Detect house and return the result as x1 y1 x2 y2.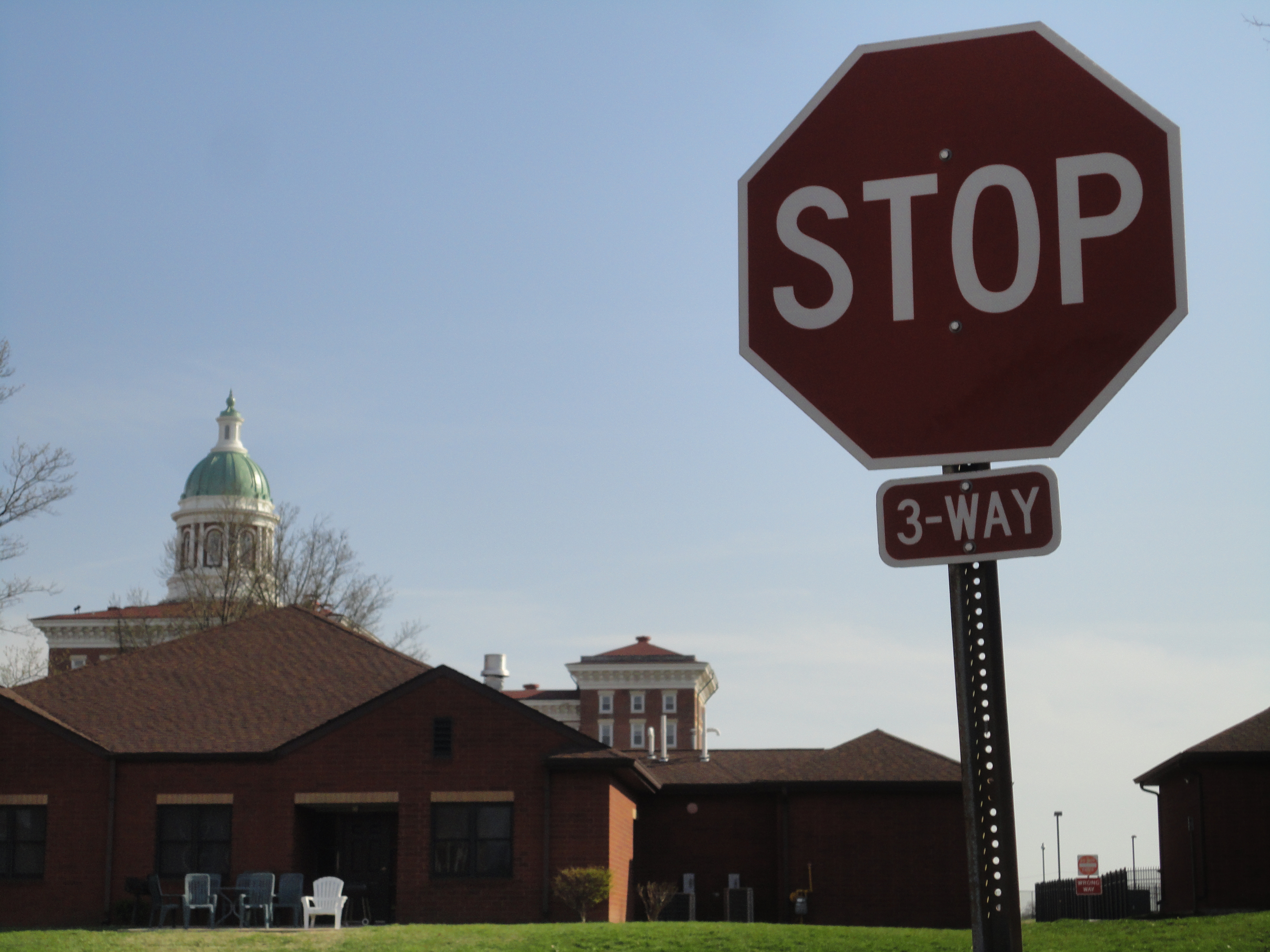
0 177 290 274.
